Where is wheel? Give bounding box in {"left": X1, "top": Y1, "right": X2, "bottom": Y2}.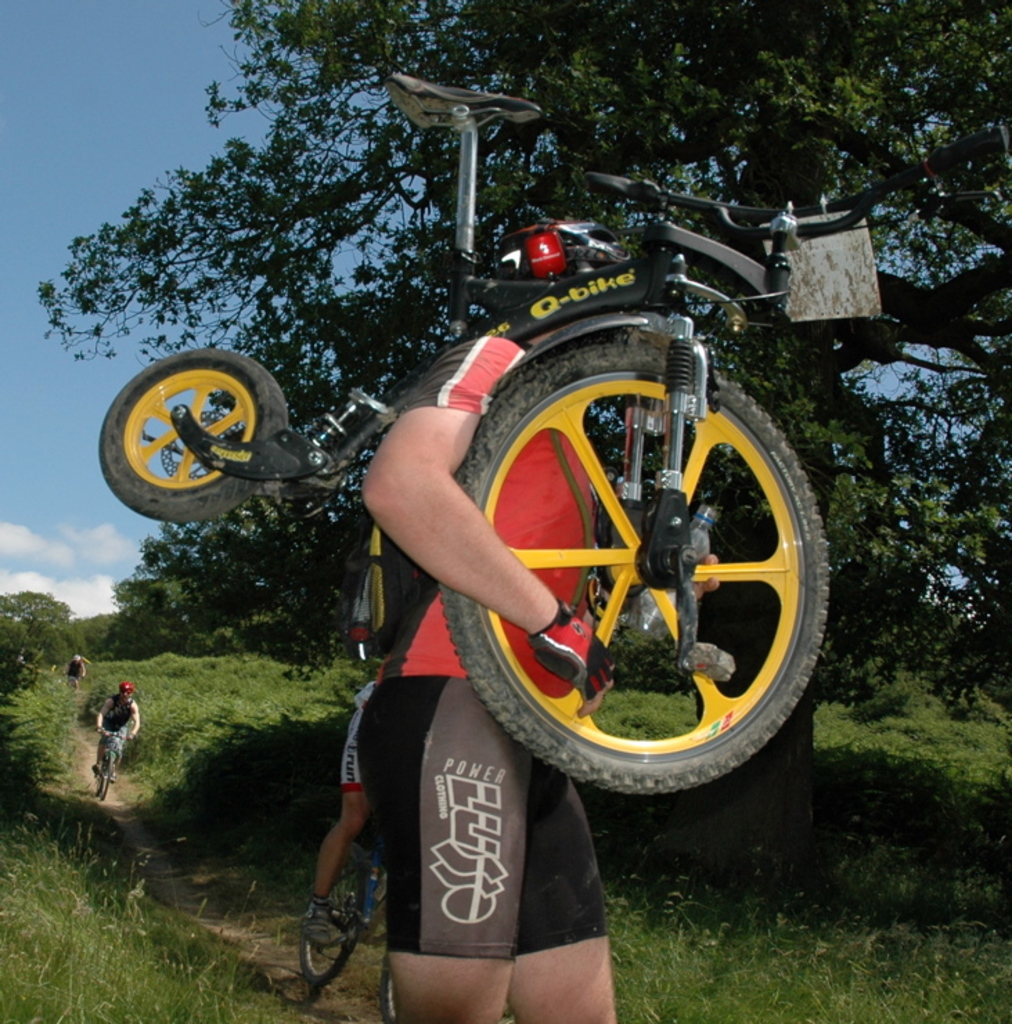
{"left": 93, "top": 771, "right": 112, "bottom": 798}.
